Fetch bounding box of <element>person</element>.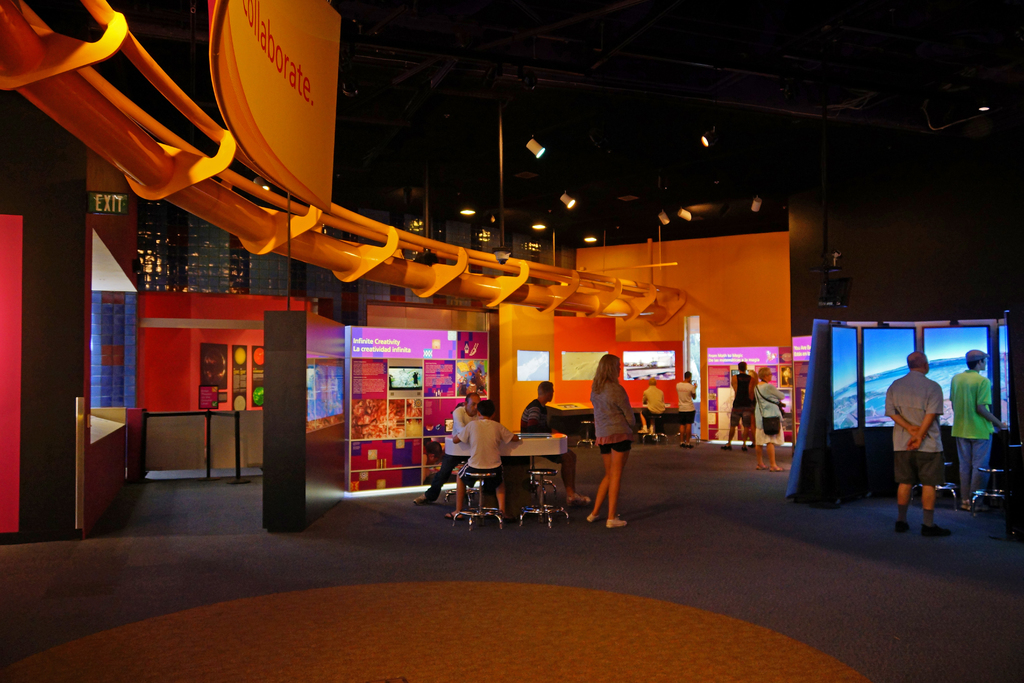
Bbox: bbox=(521, 378, 591, 504).
